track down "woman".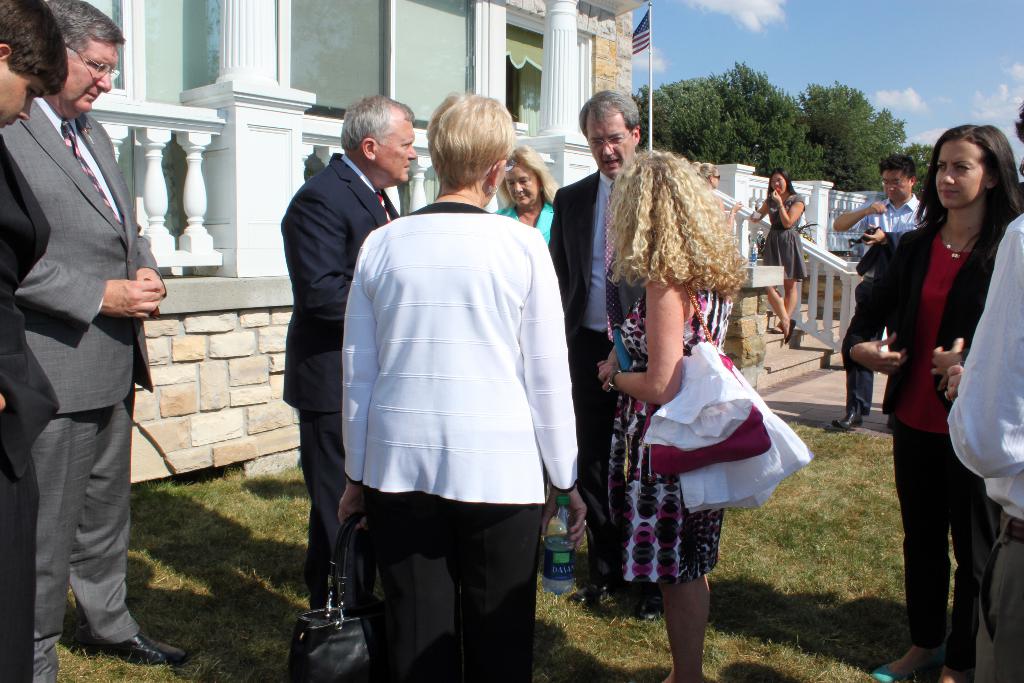
Tracked to (745,165,808,347).
